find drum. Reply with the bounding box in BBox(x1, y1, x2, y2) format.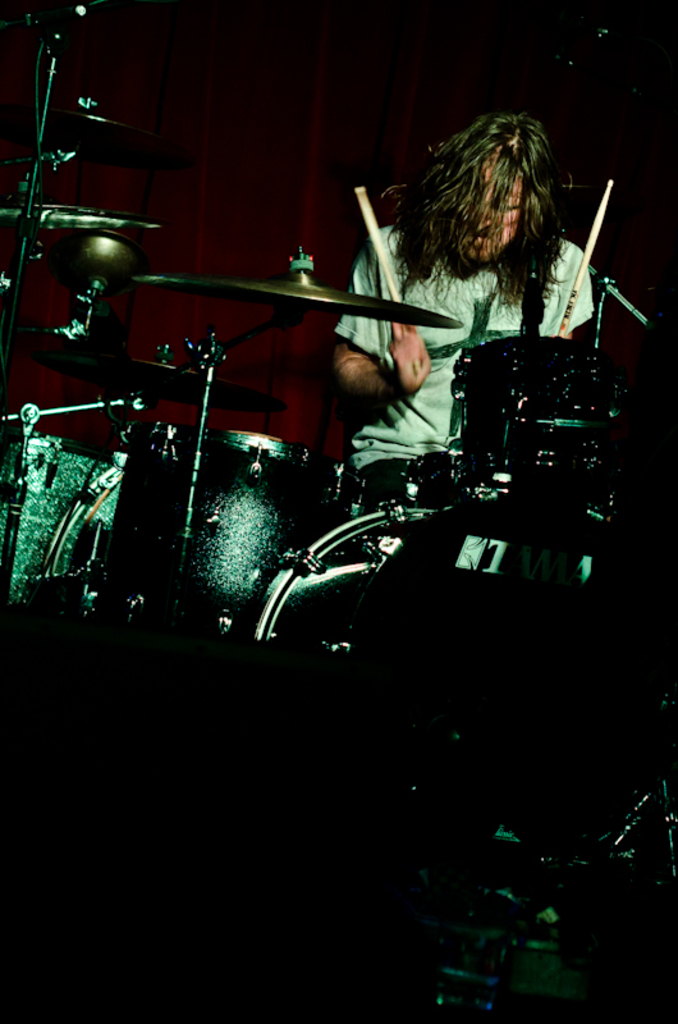
BBox(91, 428, 349, 654).
